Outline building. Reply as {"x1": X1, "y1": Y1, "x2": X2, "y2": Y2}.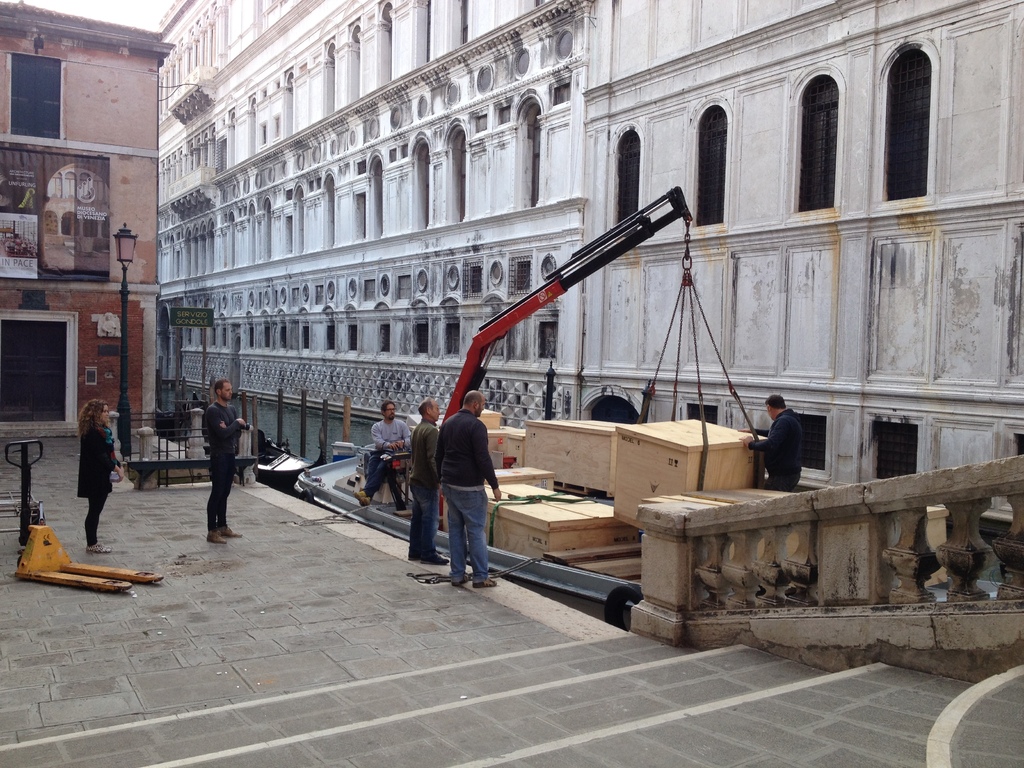
{"x1": 156, "y1": 0, "x2": 1023, "y2": 543}.
